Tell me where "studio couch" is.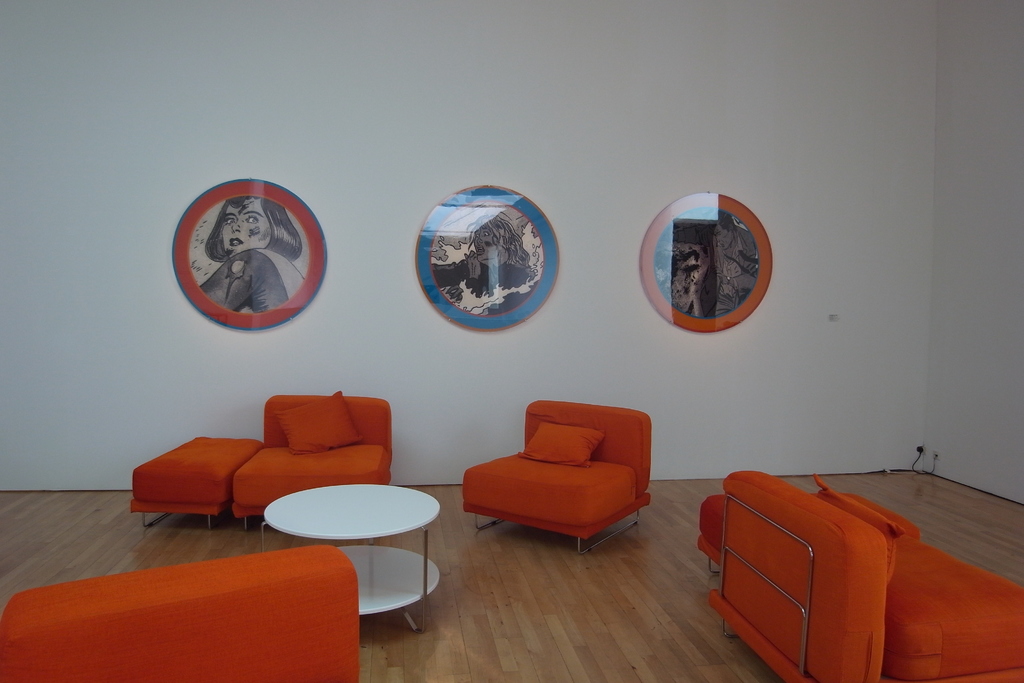
"studio couch" is at BBox(456, 394, 659, 558).
